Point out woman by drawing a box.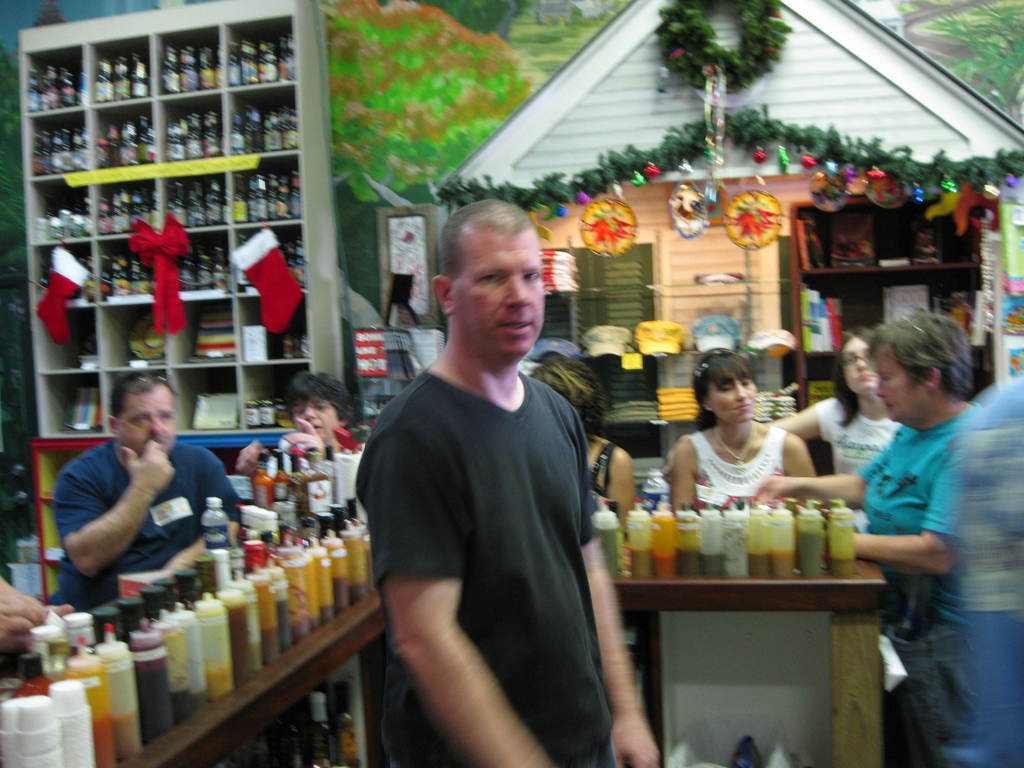
region(234, 373, 353, 481).
